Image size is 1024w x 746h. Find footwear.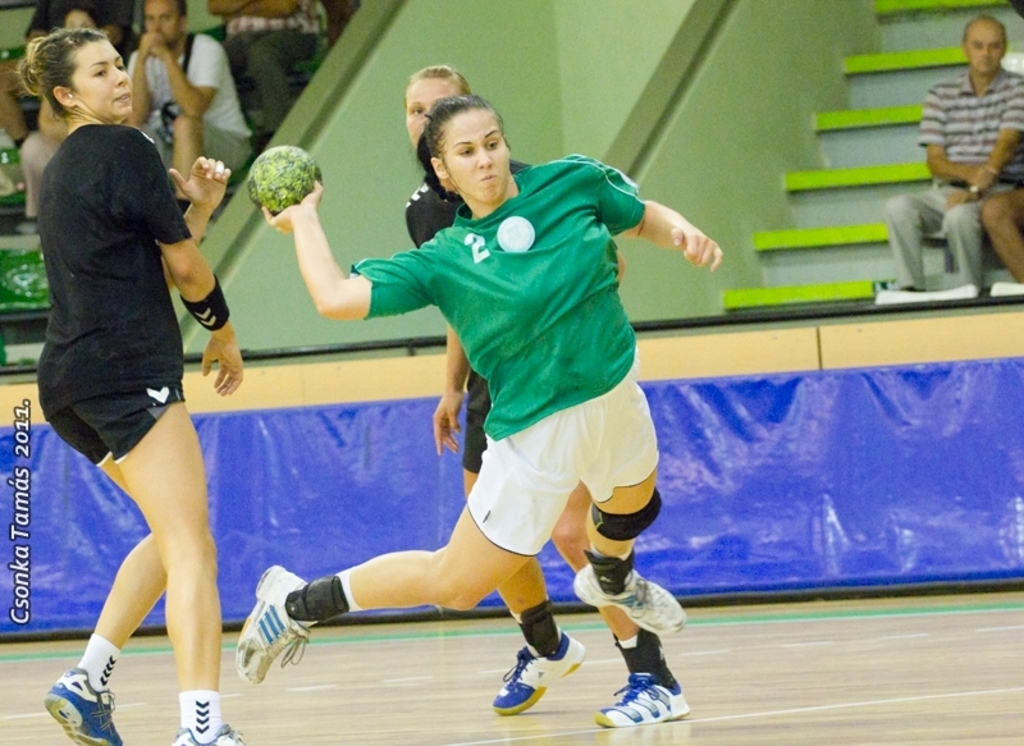
bbox(876, 279, 928, 294).
